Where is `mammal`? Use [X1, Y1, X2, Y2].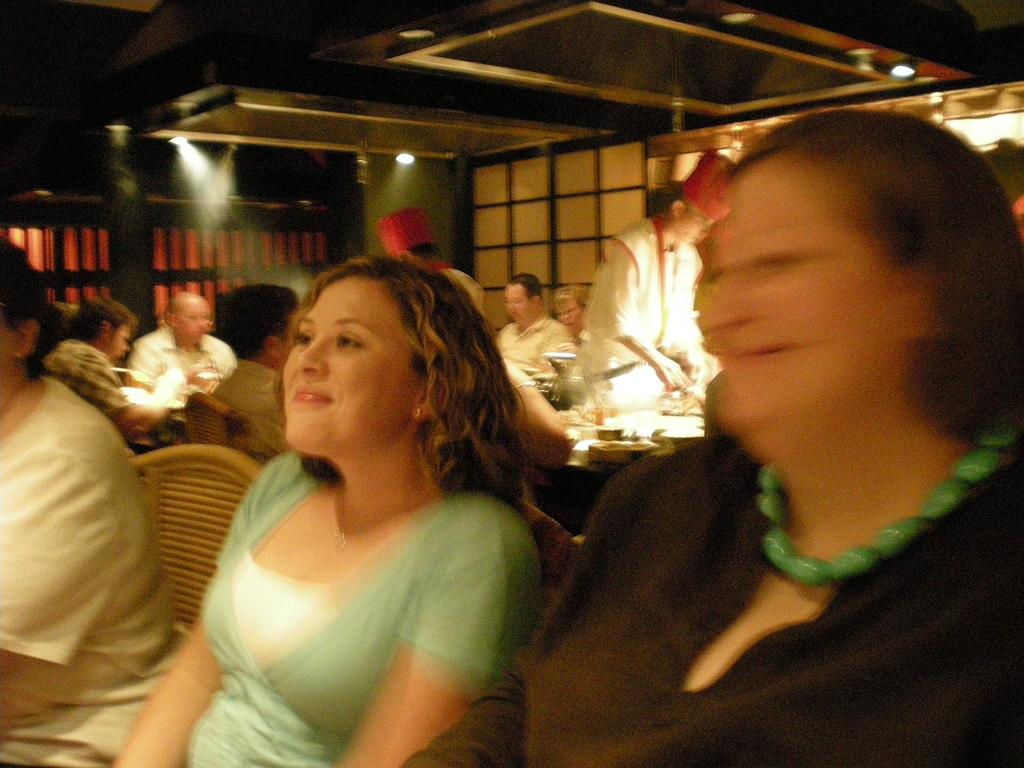
[500, 270, 581, 392].
